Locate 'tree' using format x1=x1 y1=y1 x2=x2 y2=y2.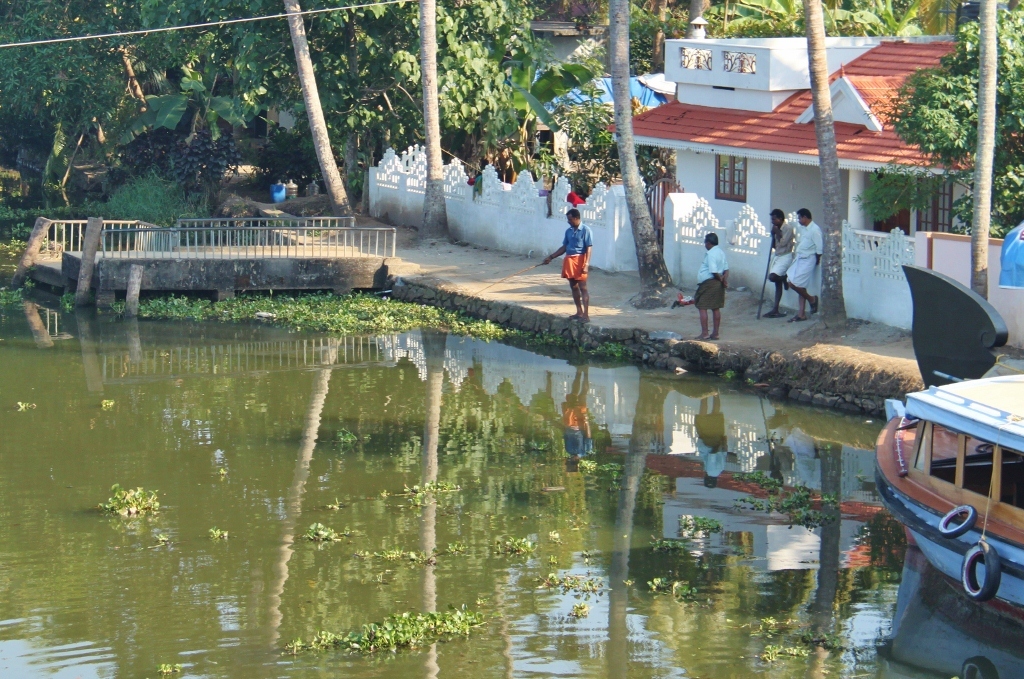
x1=968 y1=0 x2=992 y2=306.
